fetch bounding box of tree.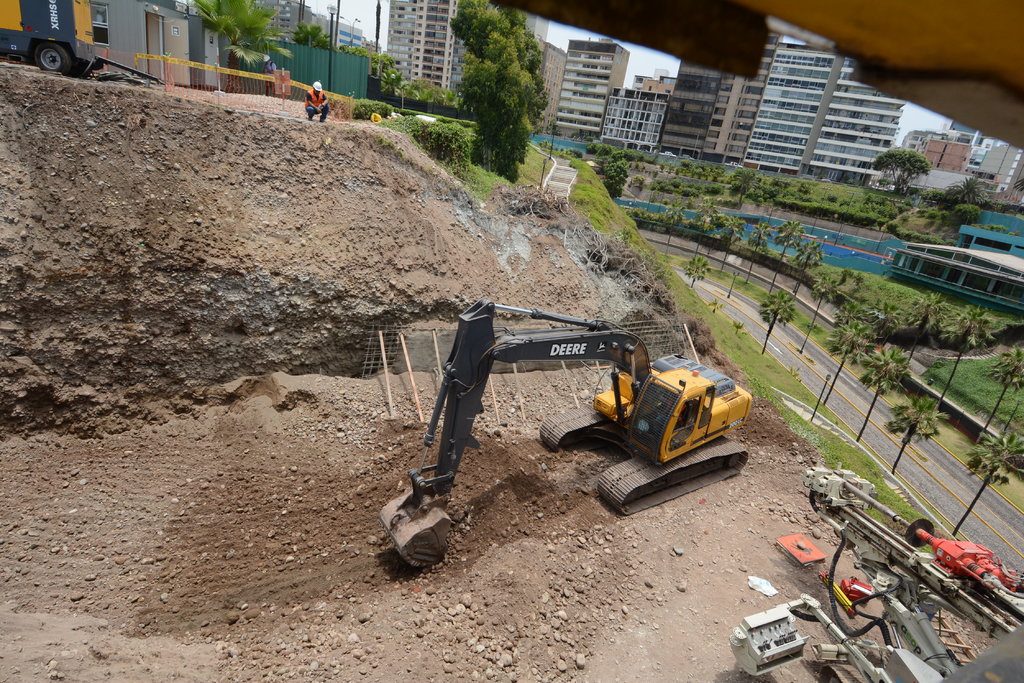
Bbox: [938,177,985,226].
